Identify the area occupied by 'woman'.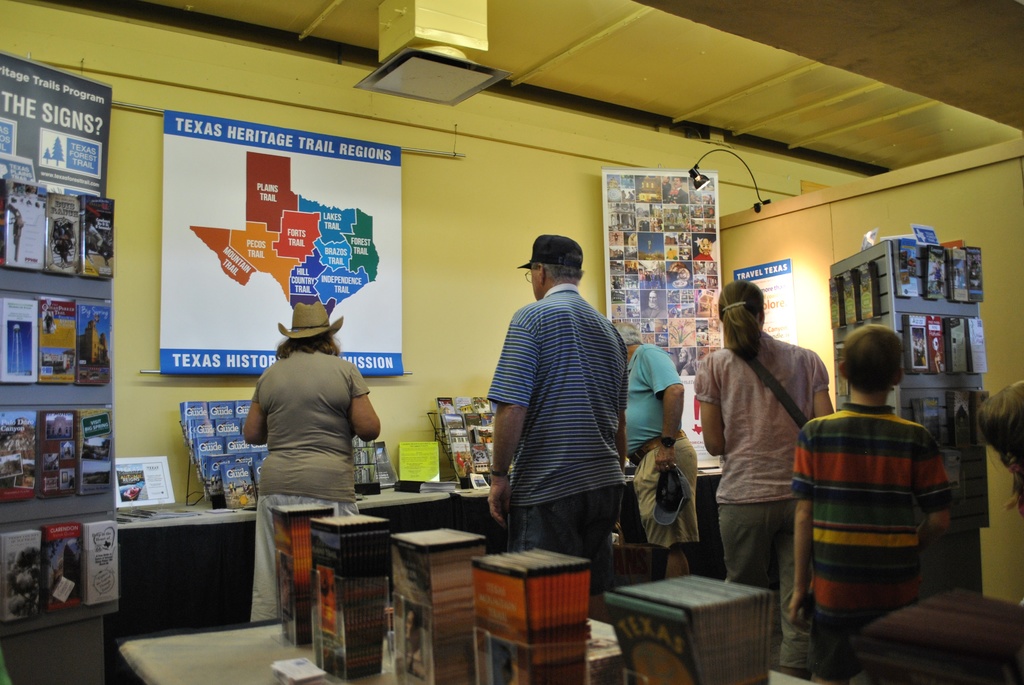
Area: (700,272,833,630).
